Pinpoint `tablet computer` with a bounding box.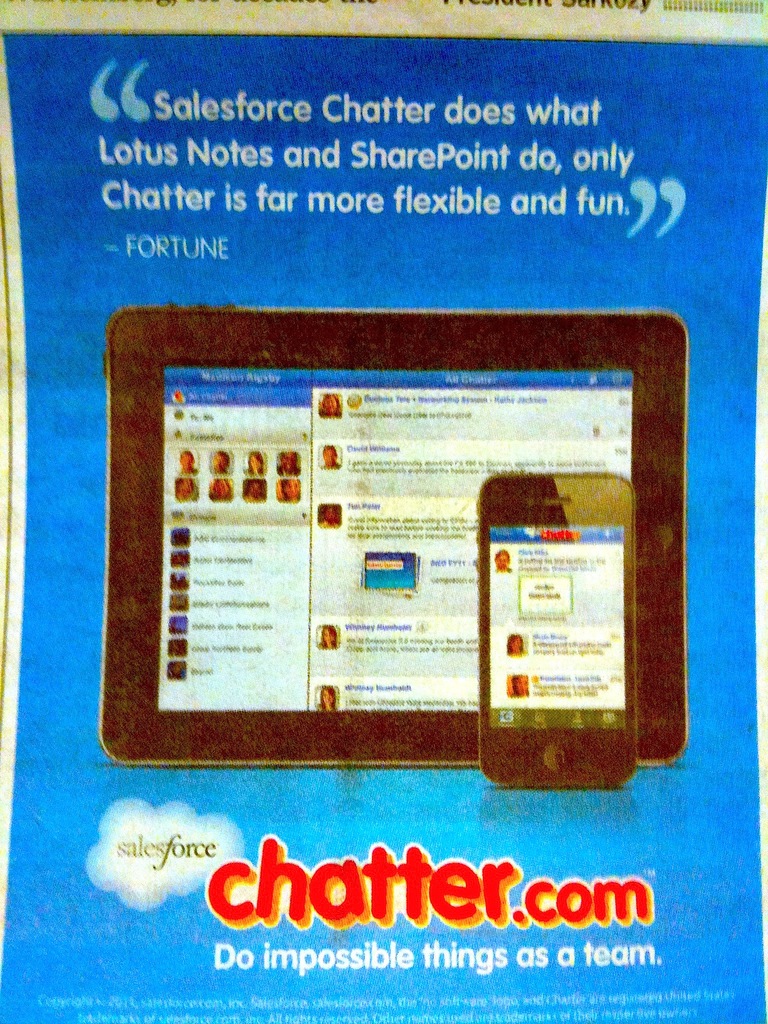
100 302 688 767.
